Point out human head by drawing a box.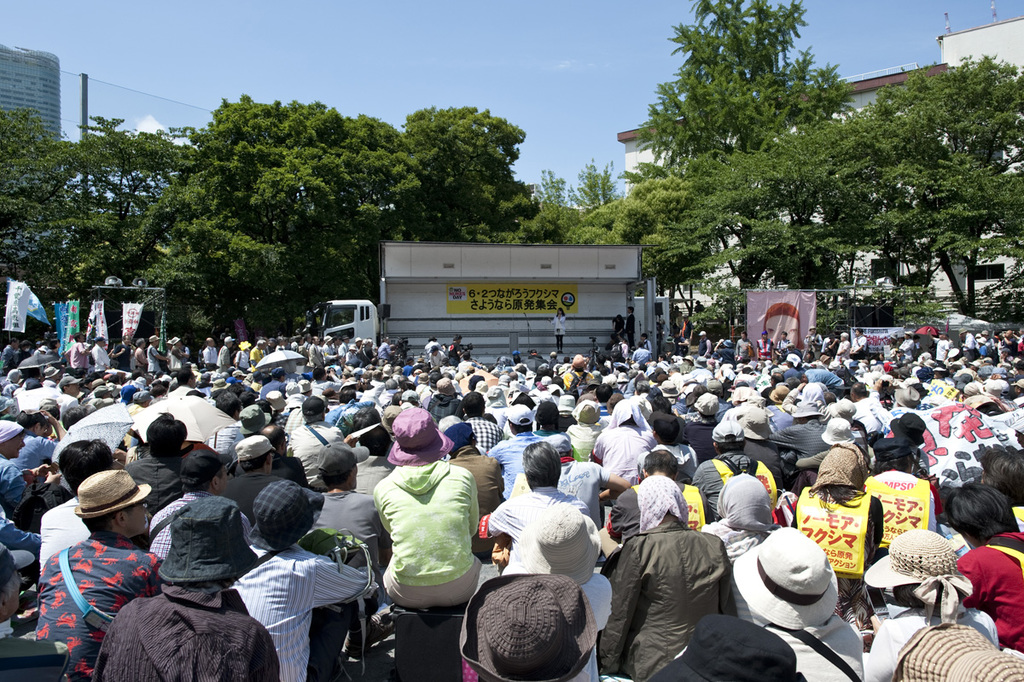
box(825, 417, 850, 446).
